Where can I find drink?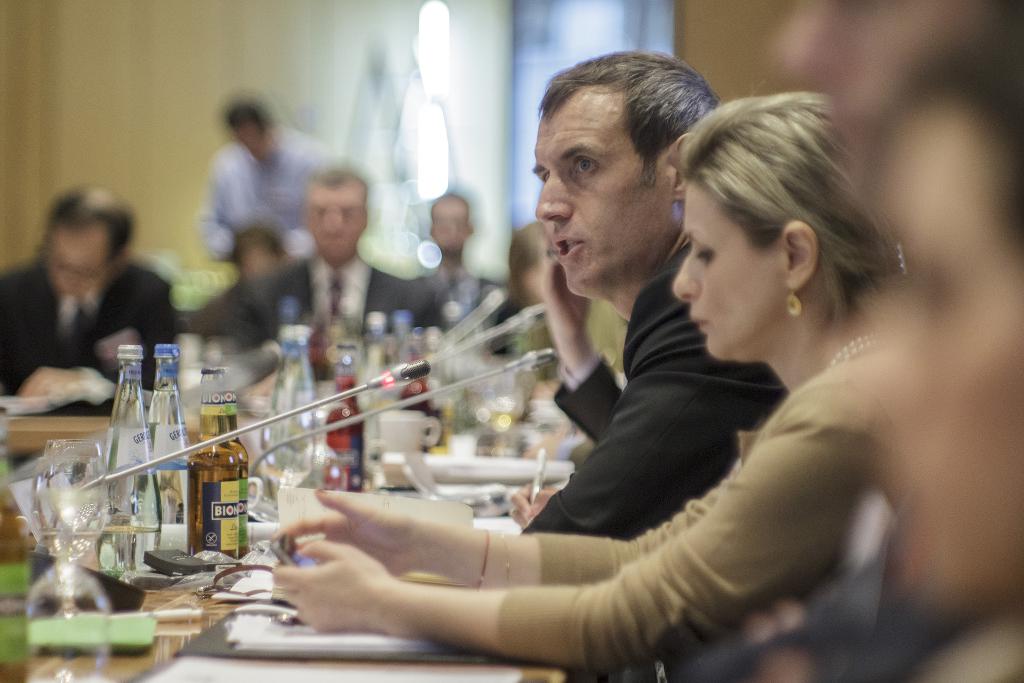
You can find it at <bbox>188, 433, 250, 557</bbox>.
